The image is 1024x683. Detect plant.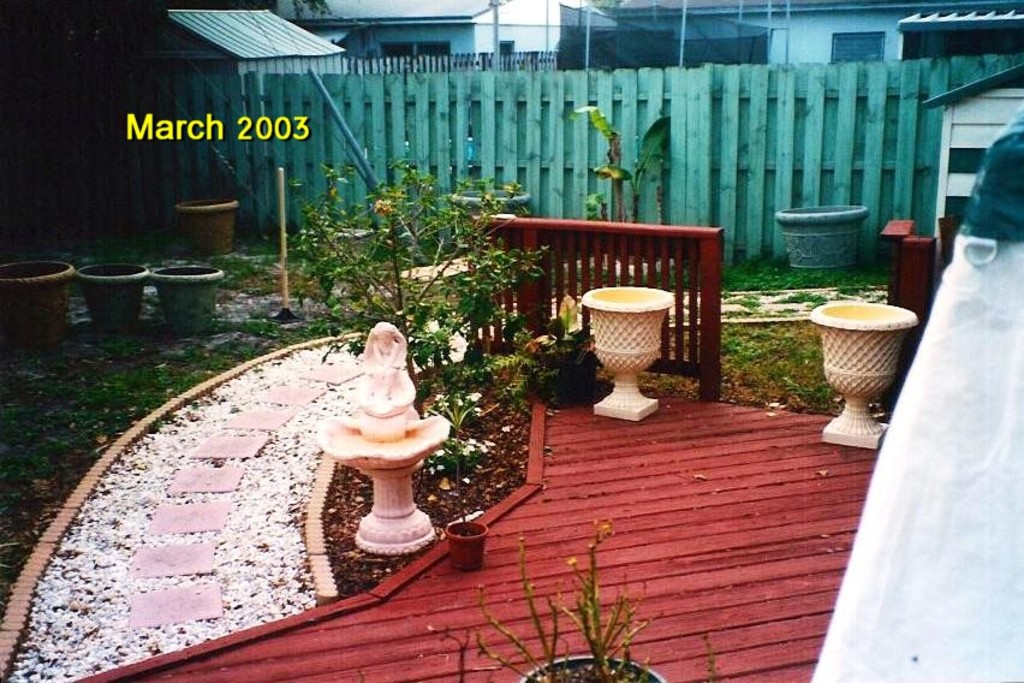
Detection: region(573, 97, 680, 220).
